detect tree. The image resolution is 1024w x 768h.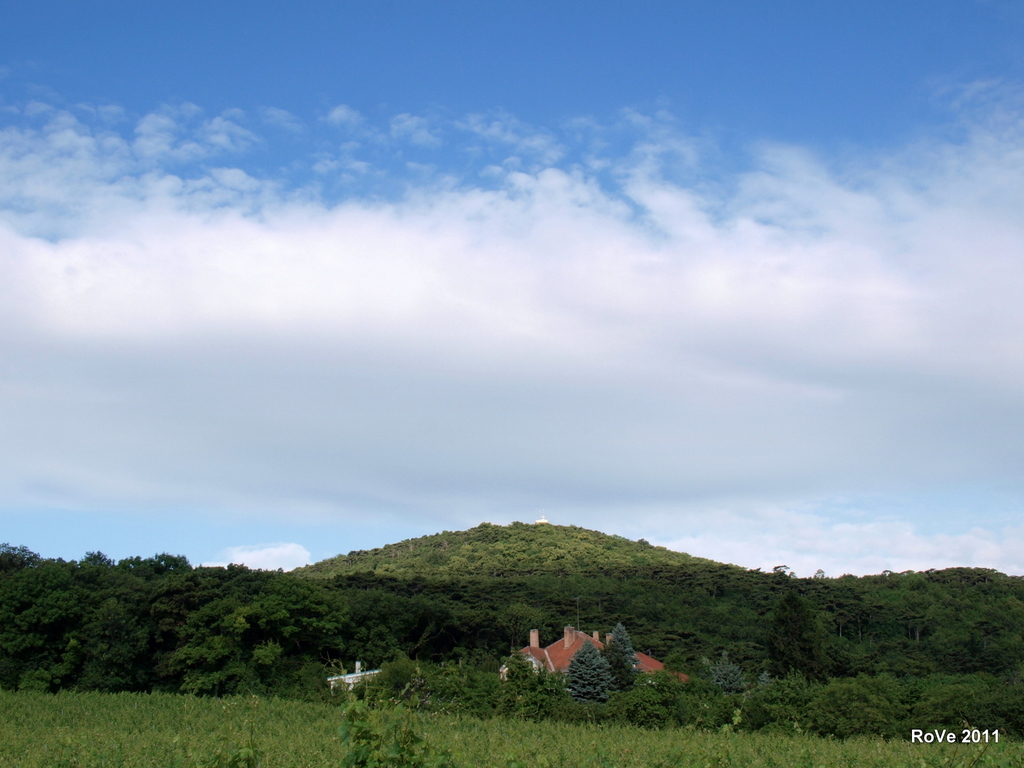
[562, 638, 620, 703].
